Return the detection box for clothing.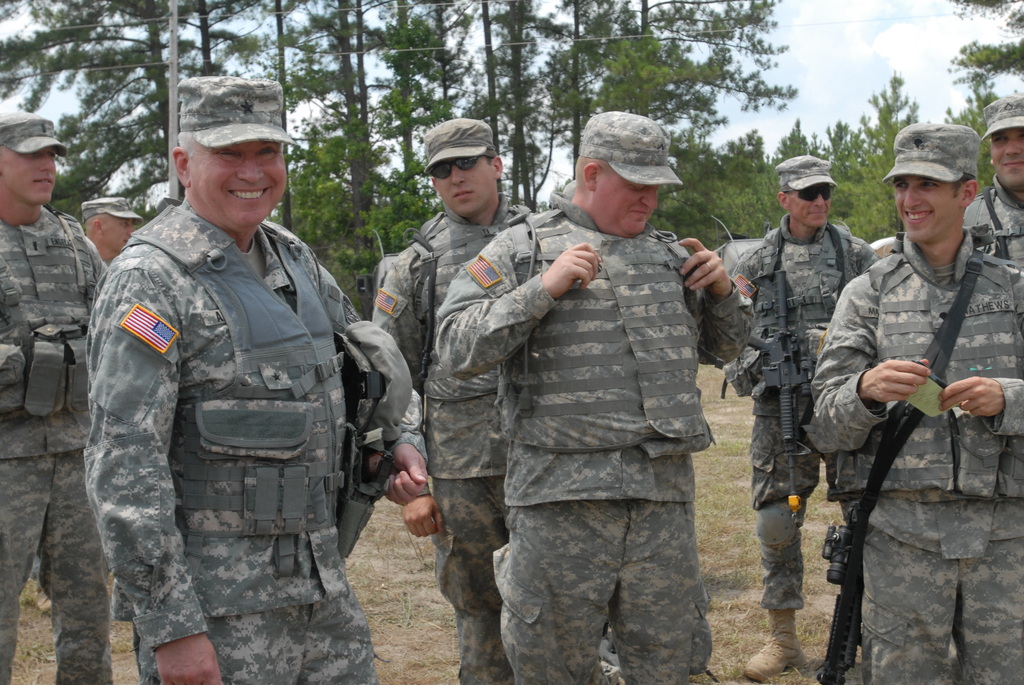
816/234/1023/684.
